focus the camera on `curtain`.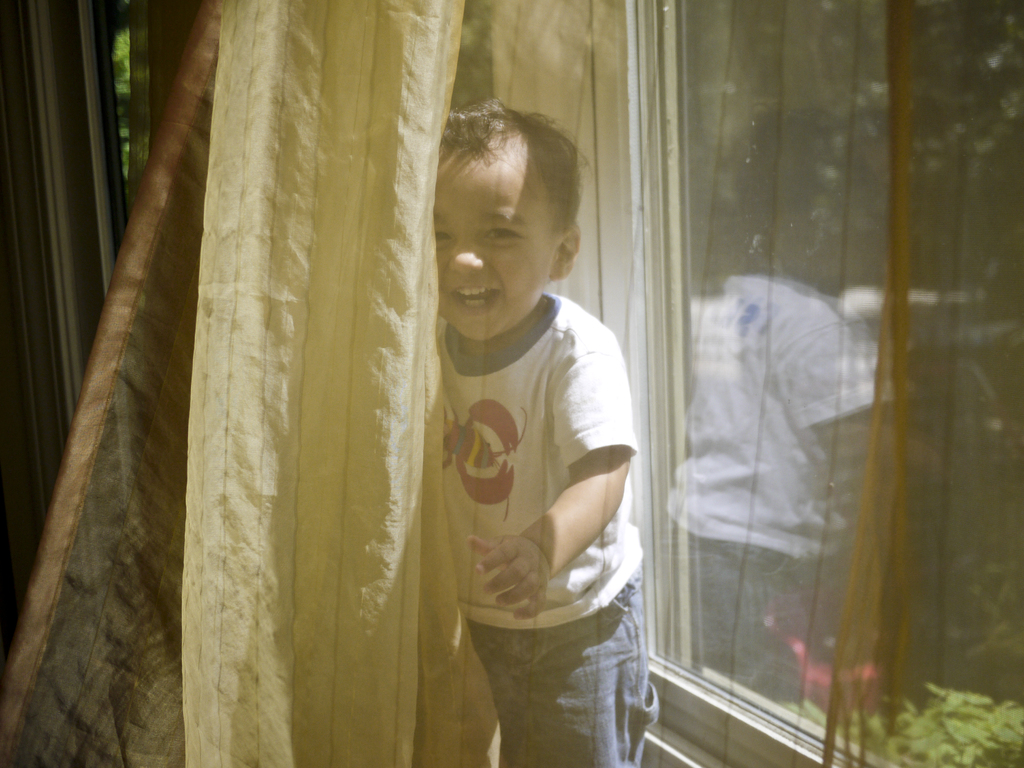
Focus region: rect(0, 0, 220, 767).
